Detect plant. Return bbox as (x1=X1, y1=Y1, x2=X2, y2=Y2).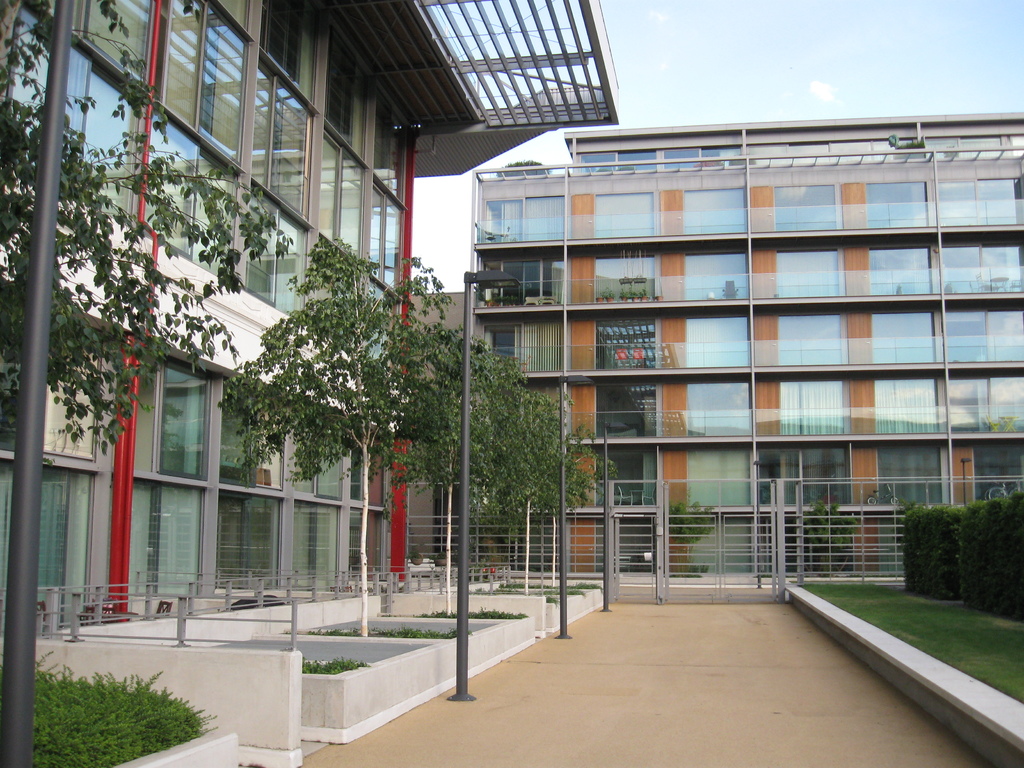
(x1=670, y1=501, x2=721, y2=537).
